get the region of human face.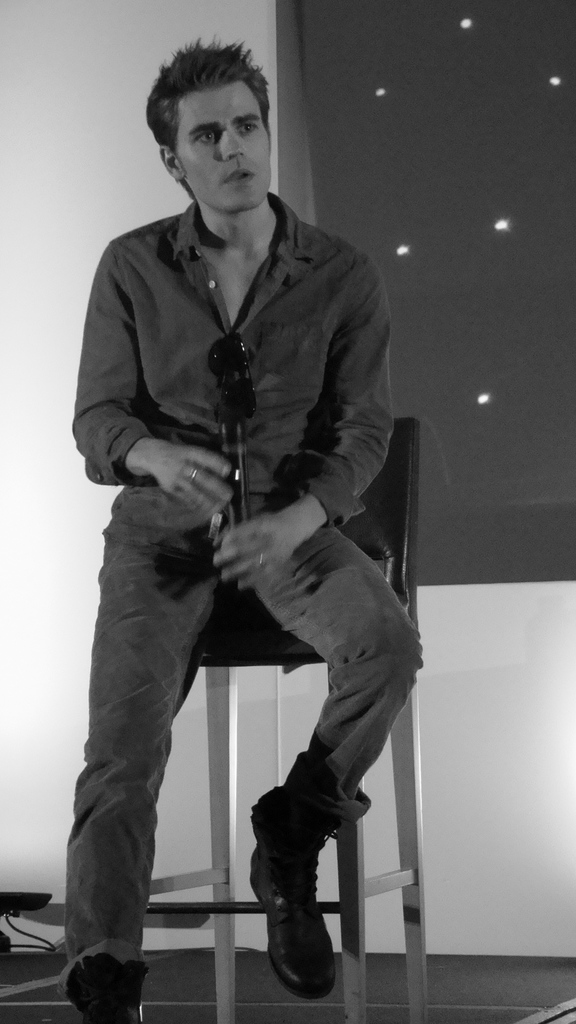
180, 78, 273, 209.
